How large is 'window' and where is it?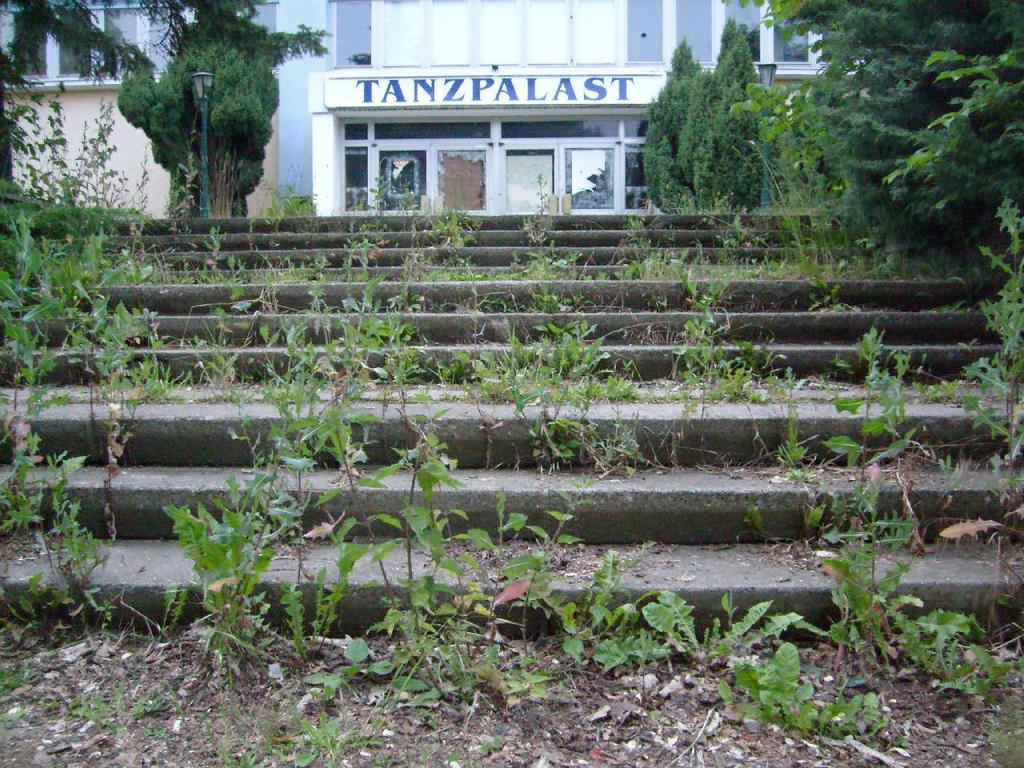
Bounding box: [326, 0, 875, 70].
